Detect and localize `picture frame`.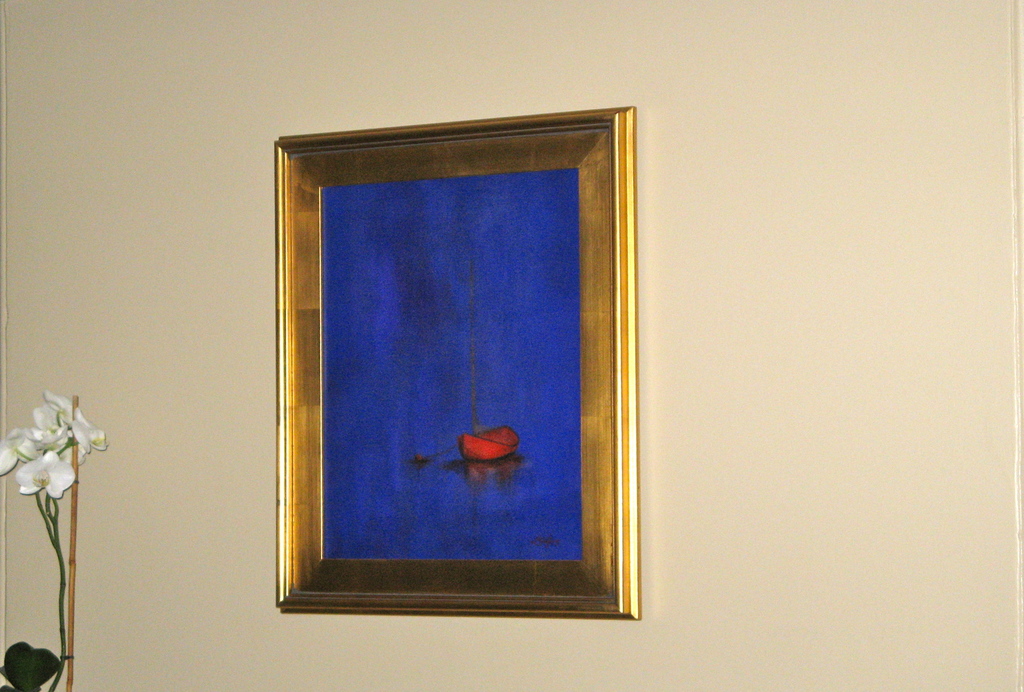
Localized at {"left": 275, "top": 103, "right": 639, "bottom": 619}.
